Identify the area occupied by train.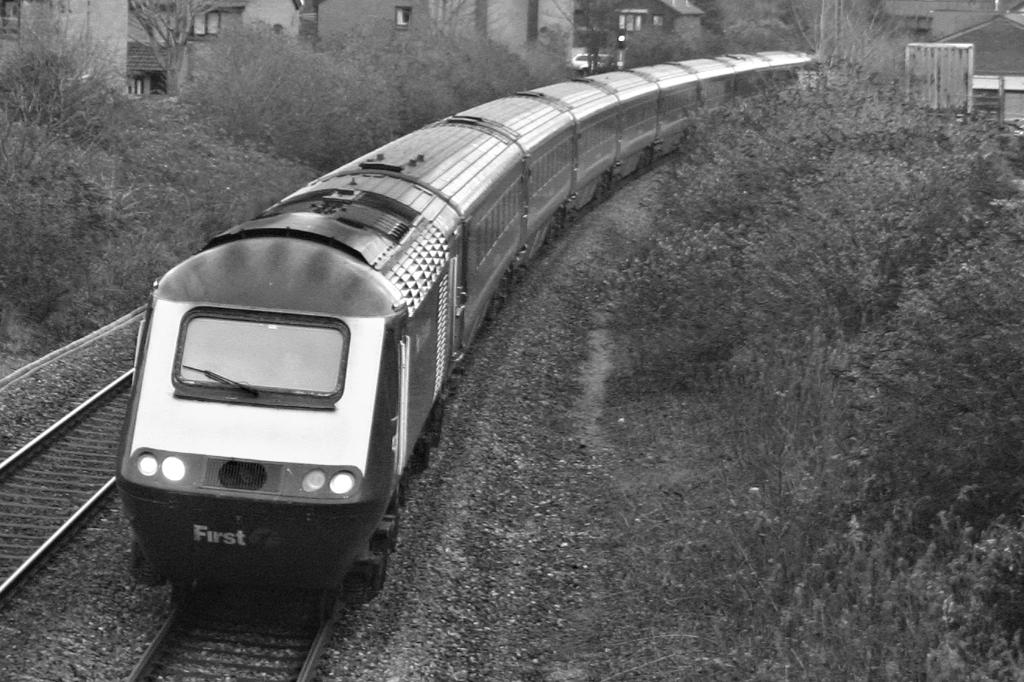
Area: (left=110, top=42, right=826, bottom=618).
